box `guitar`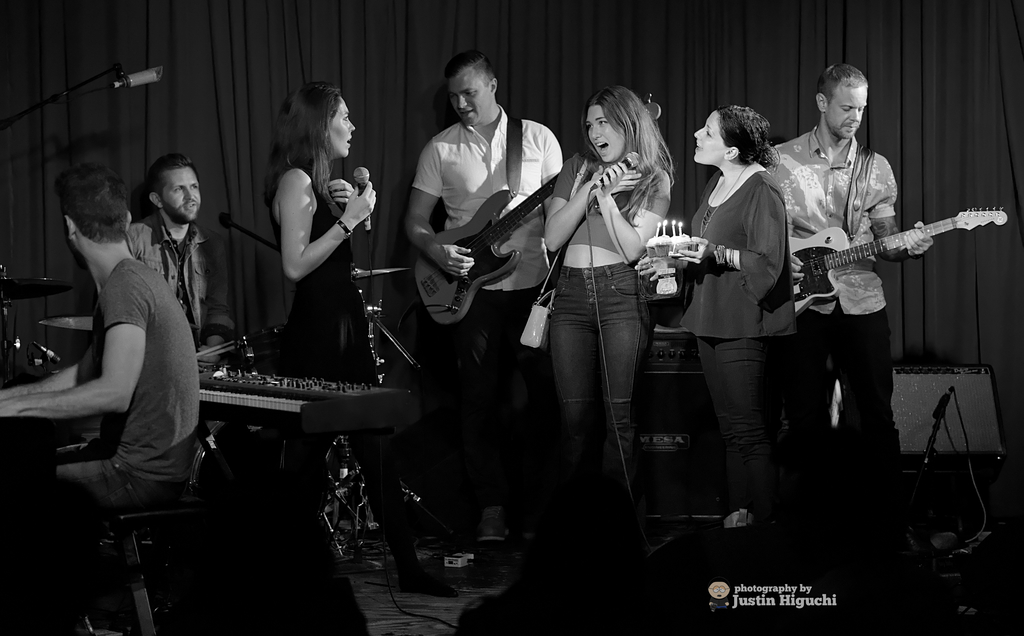
bbox=(414, 92, 664, 329)
